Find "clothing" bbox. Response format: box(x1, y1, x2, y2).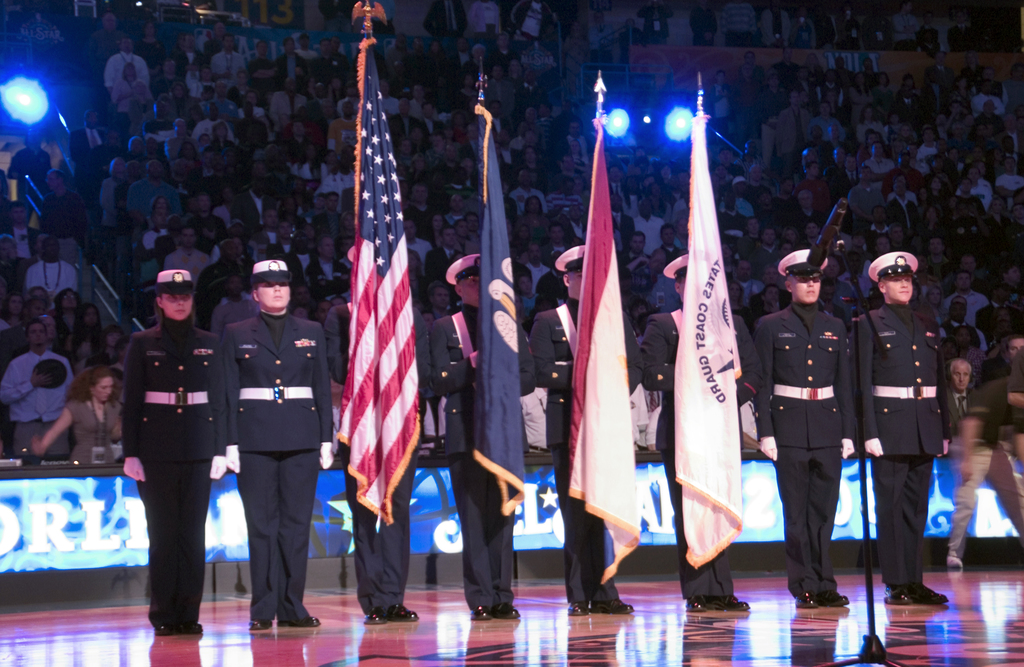
box(993, 170, 1023, 193).
